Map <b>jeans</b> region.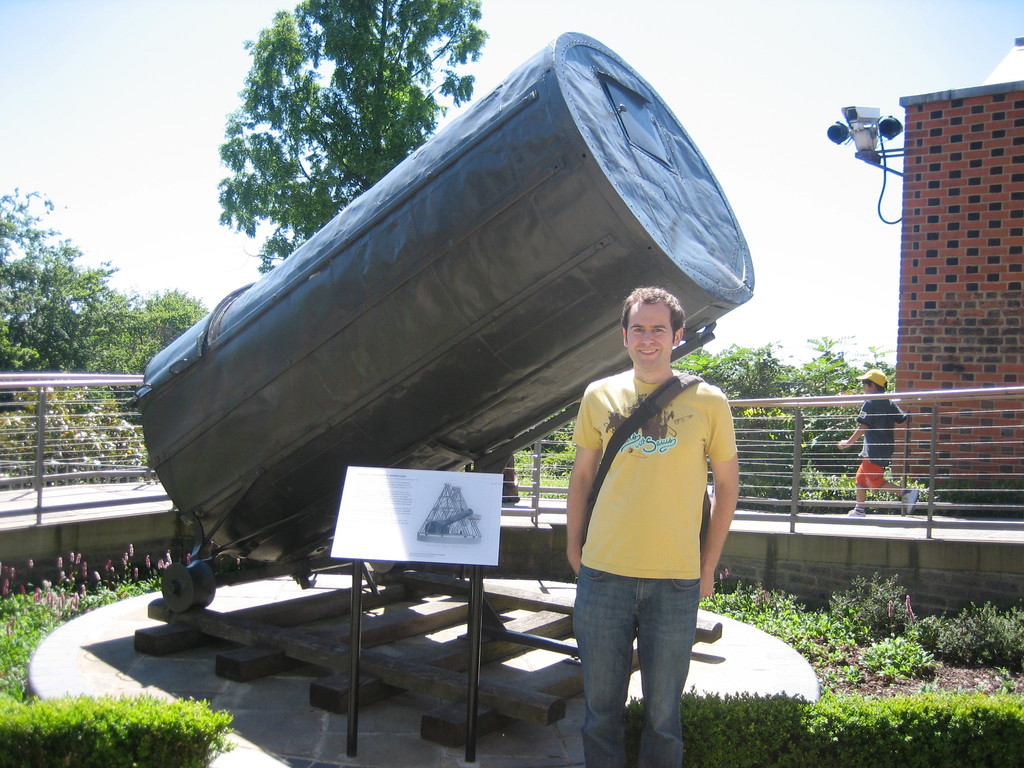
Mapped to left=576, top=564, right=709, bottom=754.
